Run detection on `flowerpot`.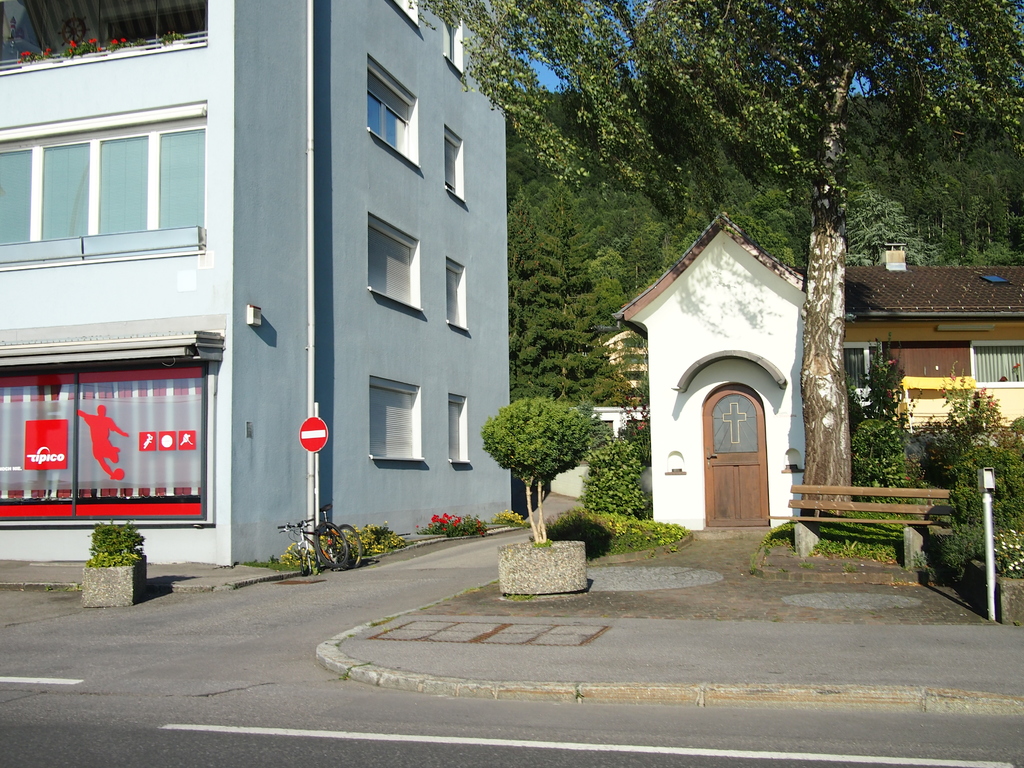
Result: locate(496, 536, 585, 595).
